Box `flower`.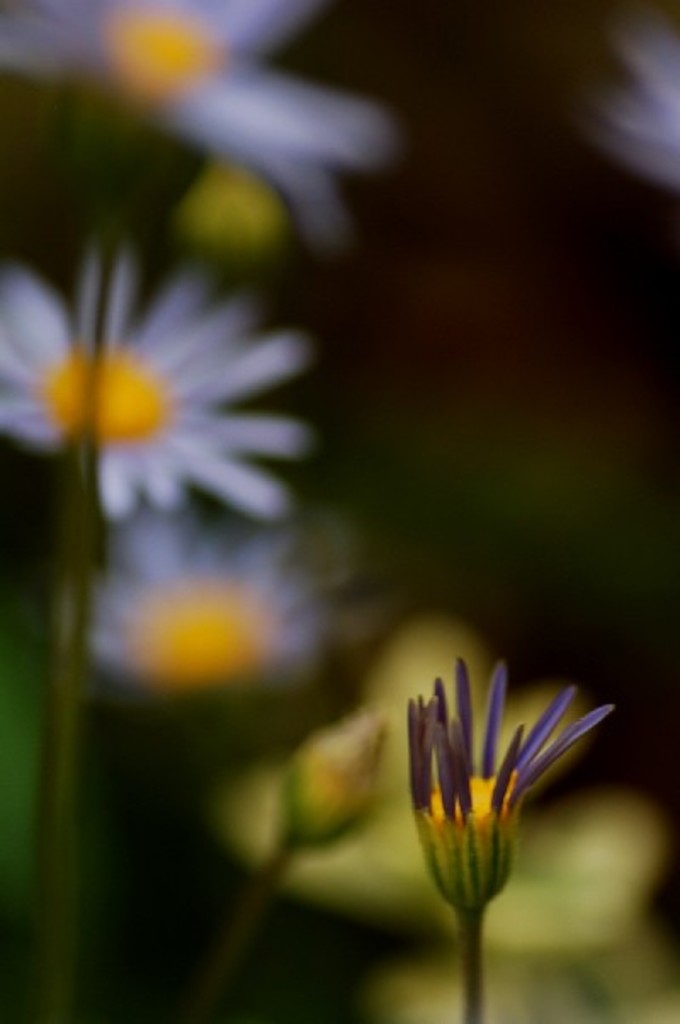
586:2:678:204.
